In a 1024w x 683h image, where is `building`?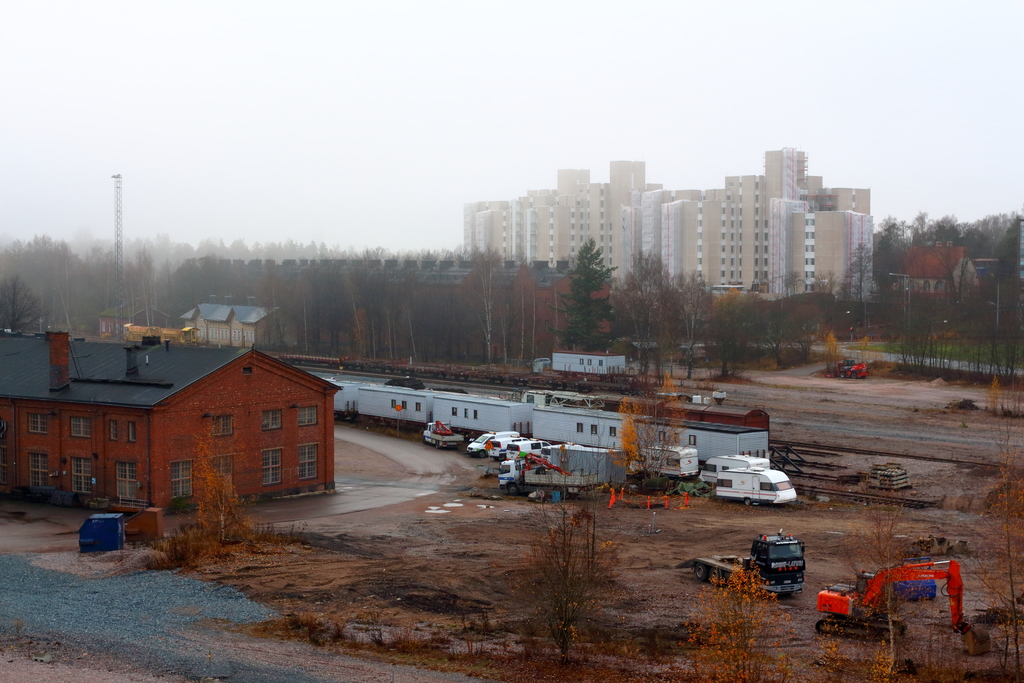
(left=0, top=336, right=347, bottom=524).
